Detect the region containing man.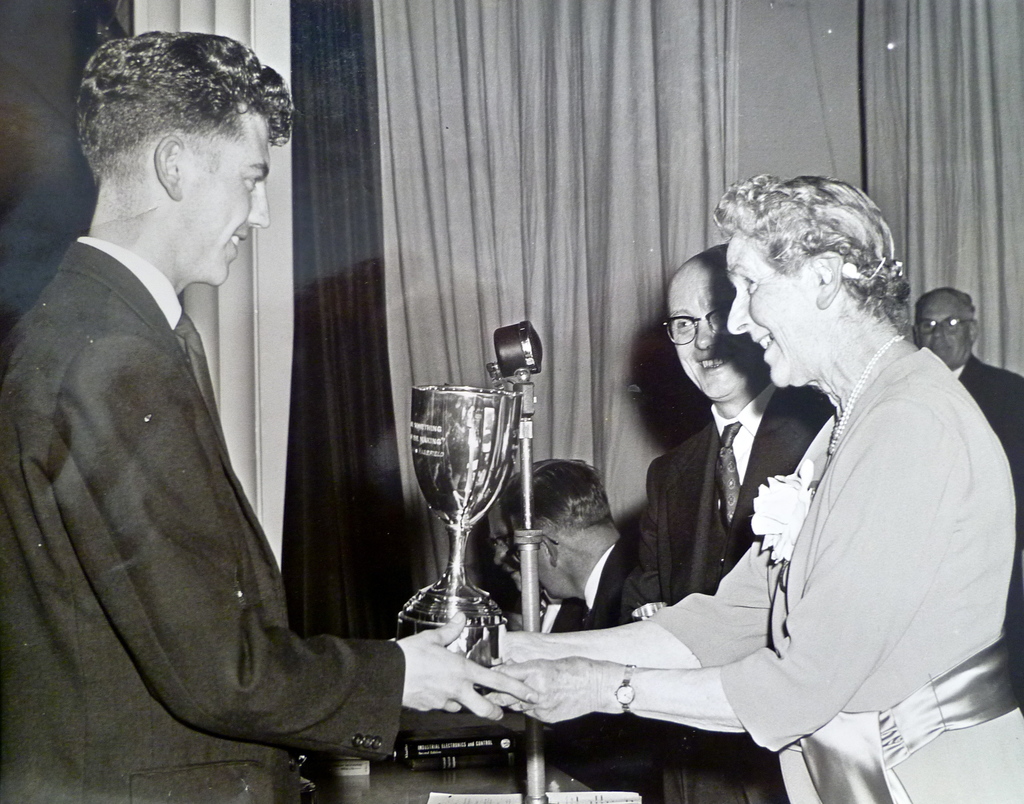
locate(595, 250, 833, 803).
